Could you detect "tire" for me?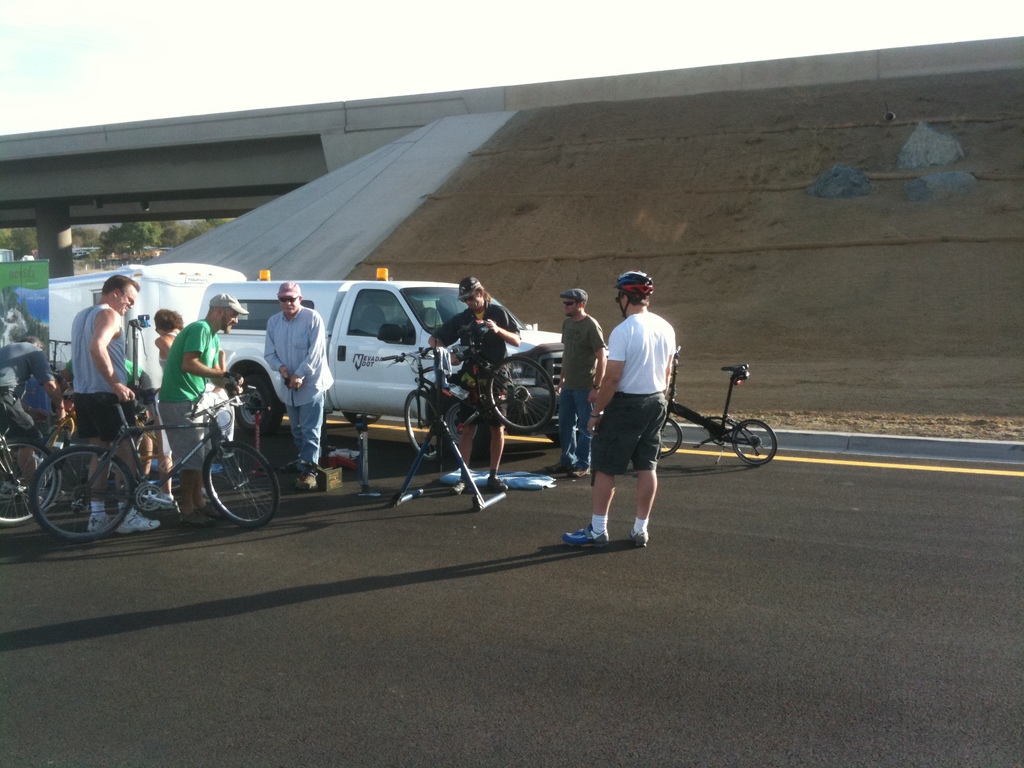
Detection result: 401:389:451:464.
